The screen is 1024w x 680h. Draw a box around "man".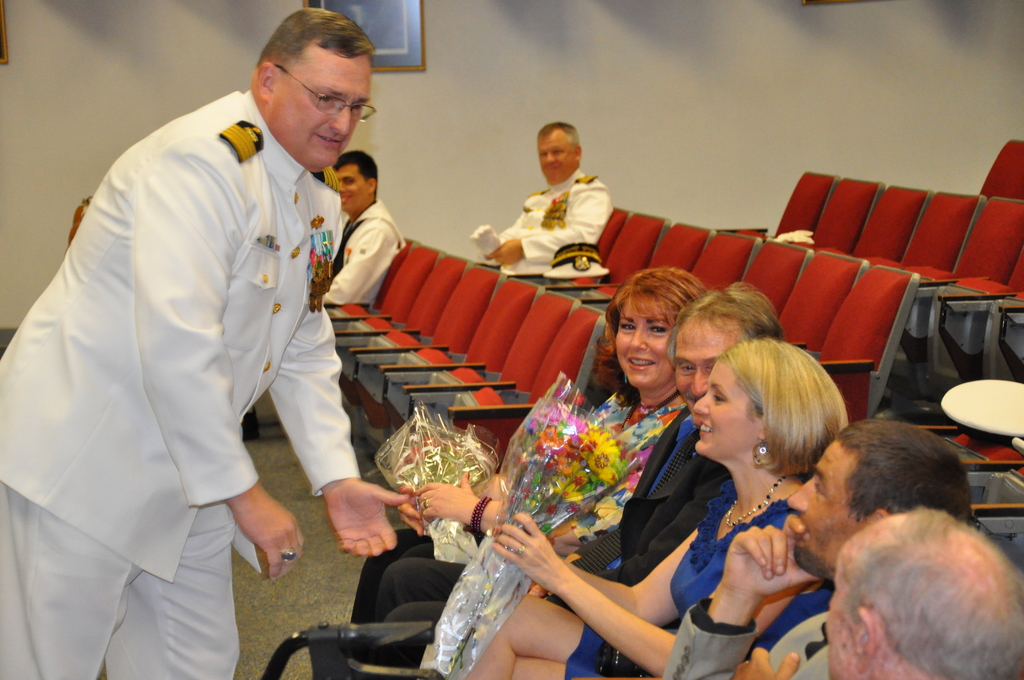
x1=731, y1=508, x2=1023, y2=679.
